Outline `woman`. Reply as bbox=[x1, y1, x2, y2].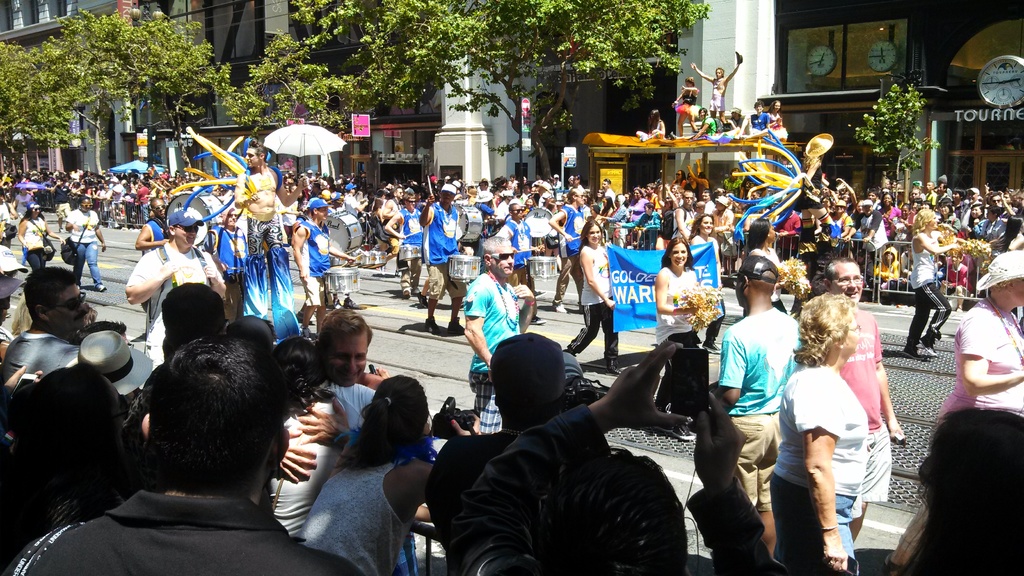
bbox=[688, 212, 722, 354].
